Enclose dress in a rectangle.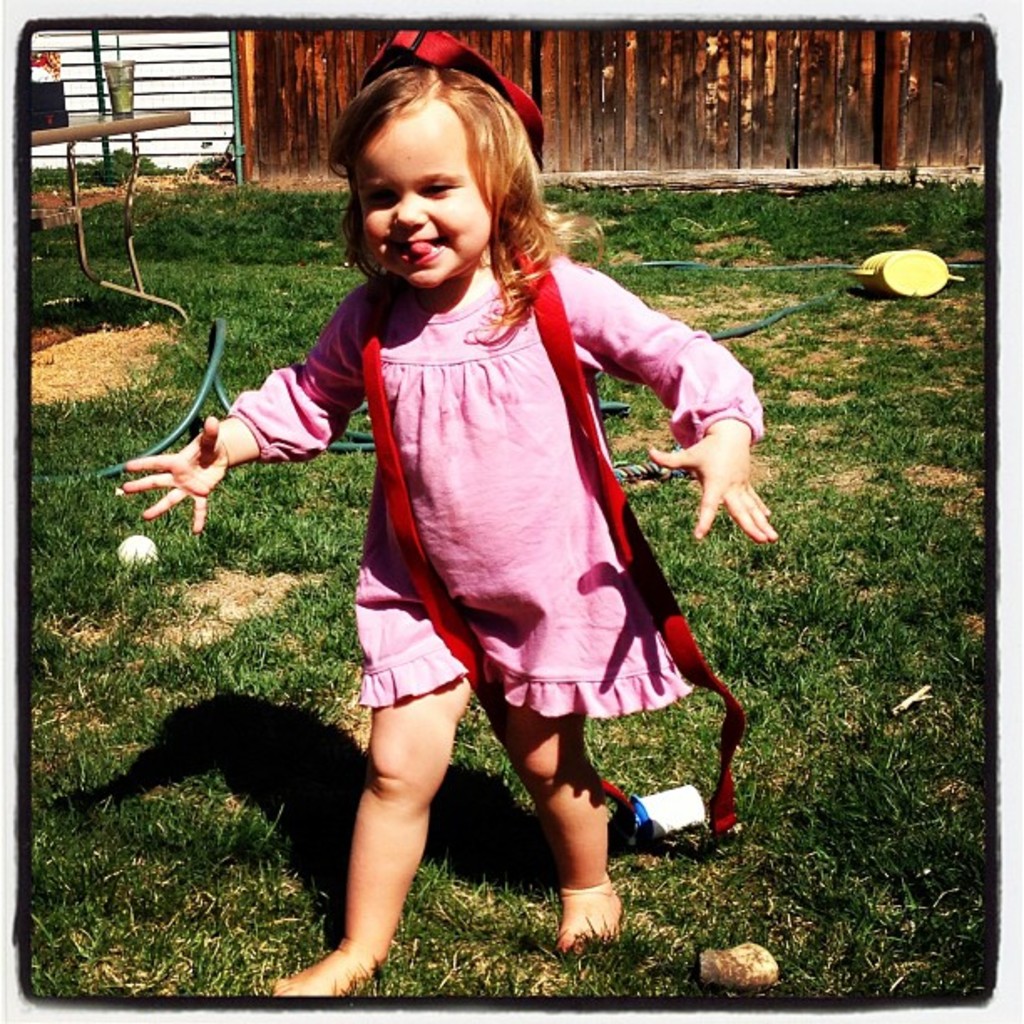
Rect(289, 238, 735, 704).
